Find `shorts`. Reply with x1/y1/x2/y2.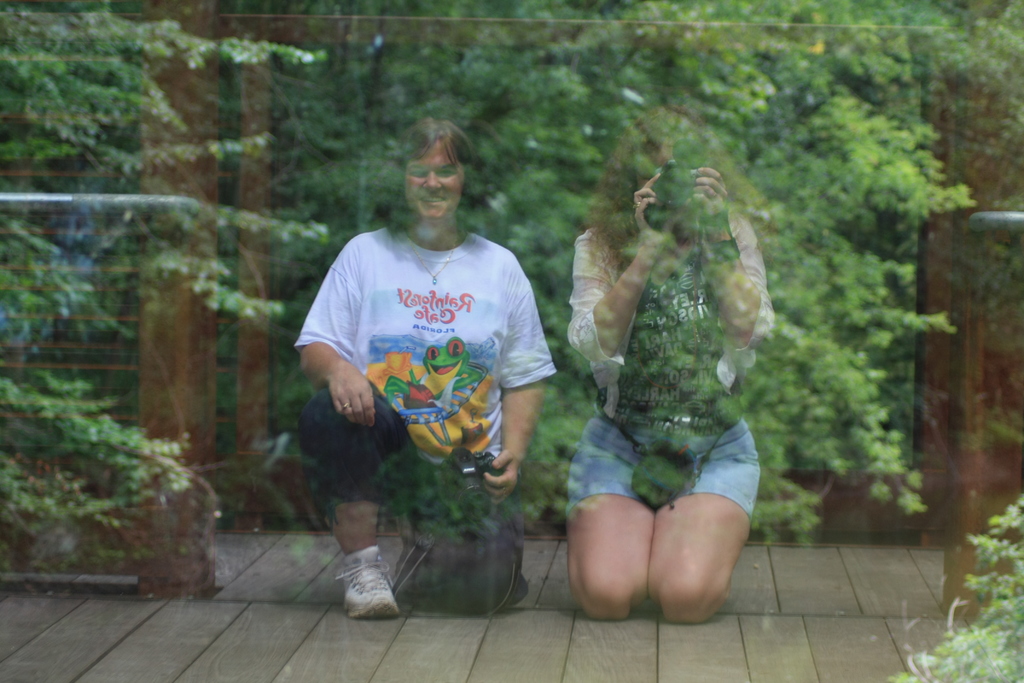
564/409/760/518.
